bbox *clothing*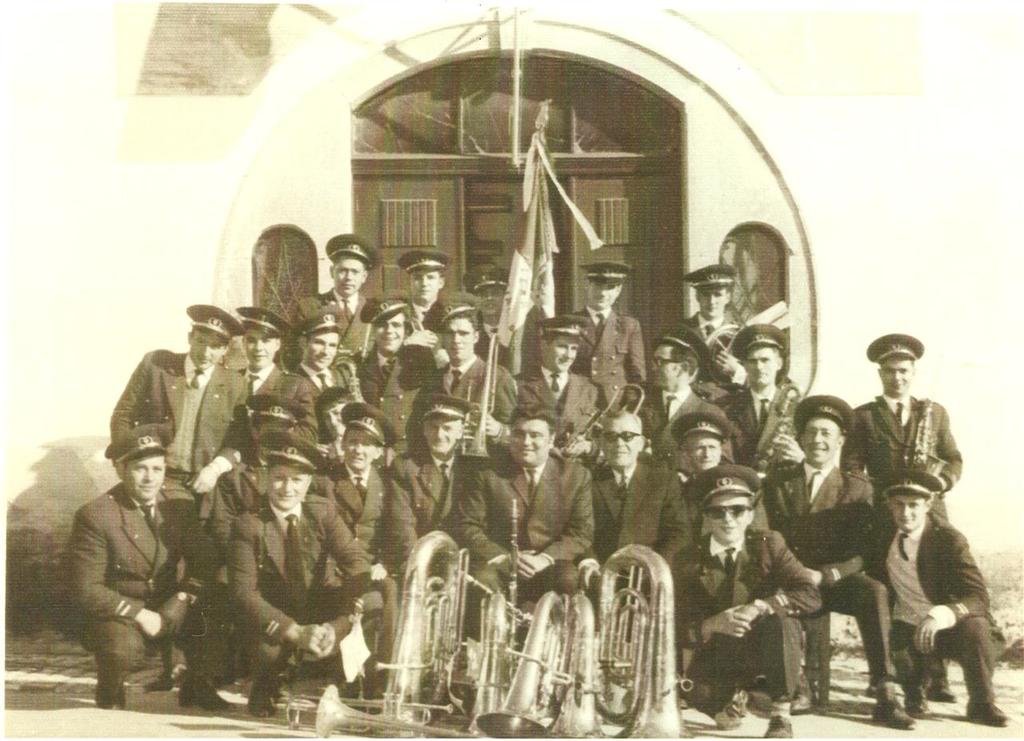
[322, 447, 427, 670]
